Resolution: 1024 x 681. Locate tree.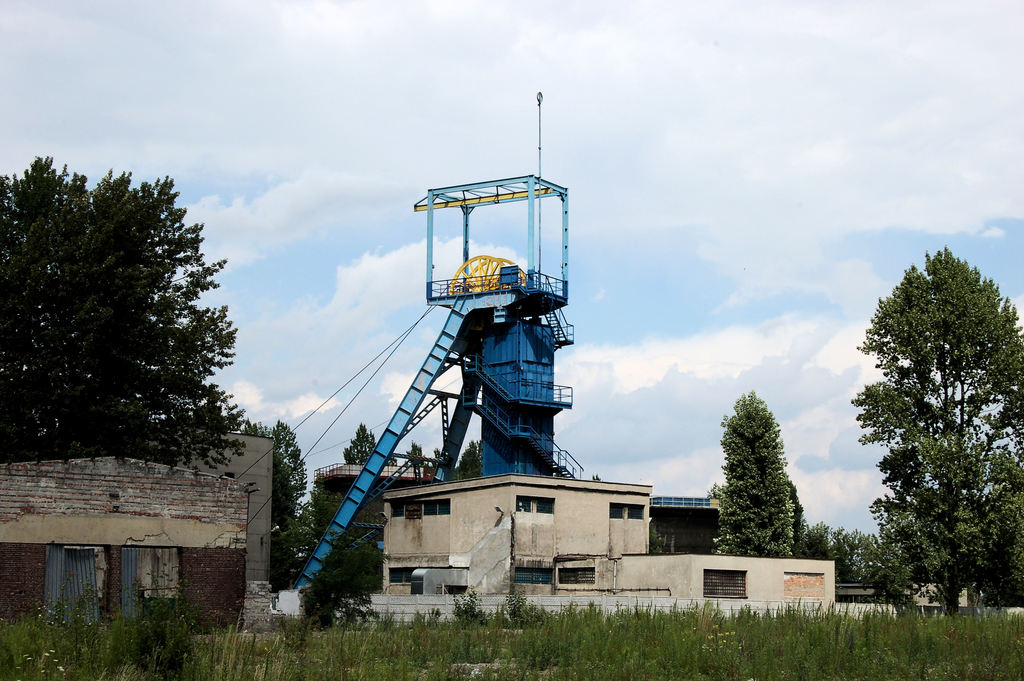
x1=408 y1=436 x2=428 y2=465.
